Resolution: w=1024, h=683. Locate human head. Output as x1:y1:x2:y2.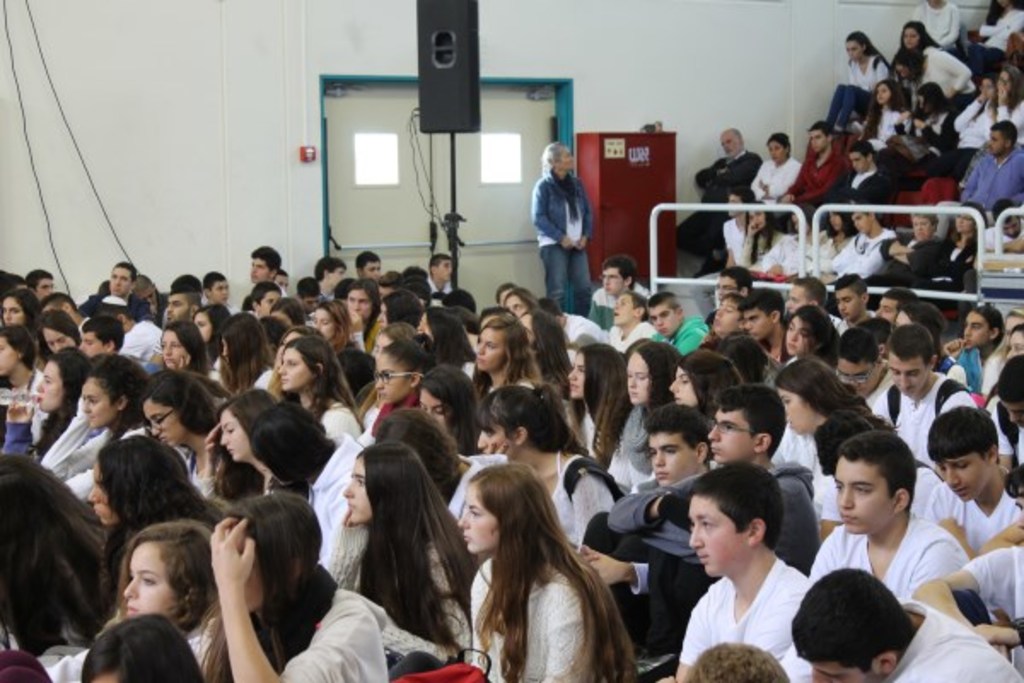
809:118:833:154.
